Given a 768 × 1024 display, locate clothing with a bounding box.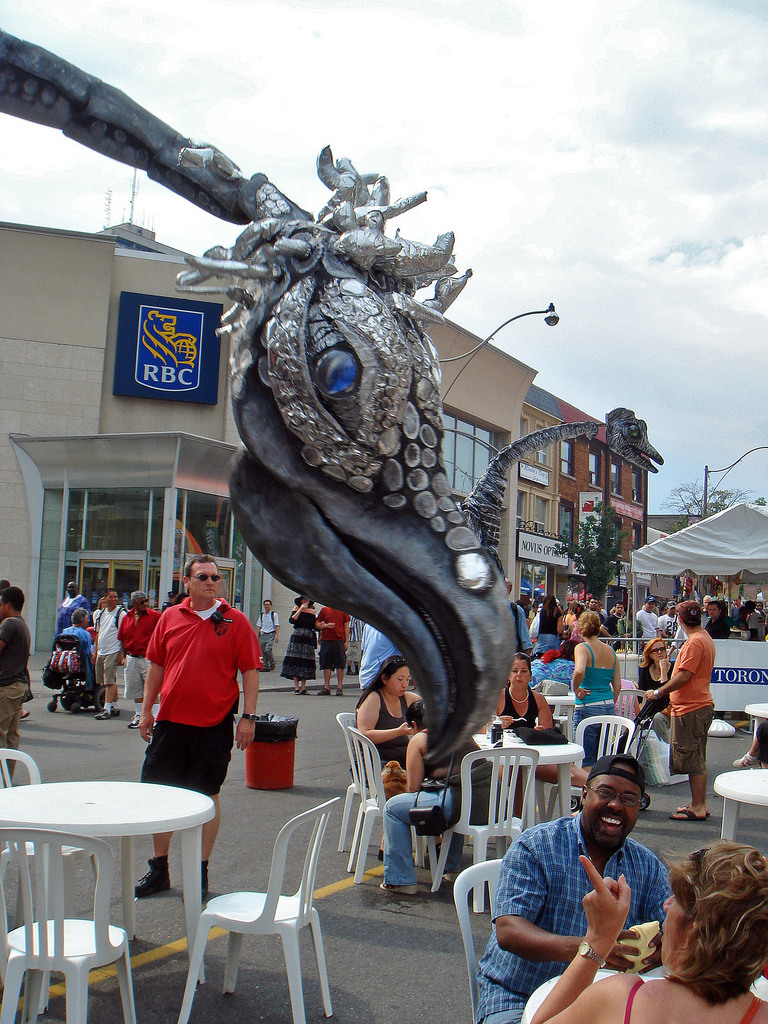
Located: (x1=636, y1=612, x2=656, y2=643).
